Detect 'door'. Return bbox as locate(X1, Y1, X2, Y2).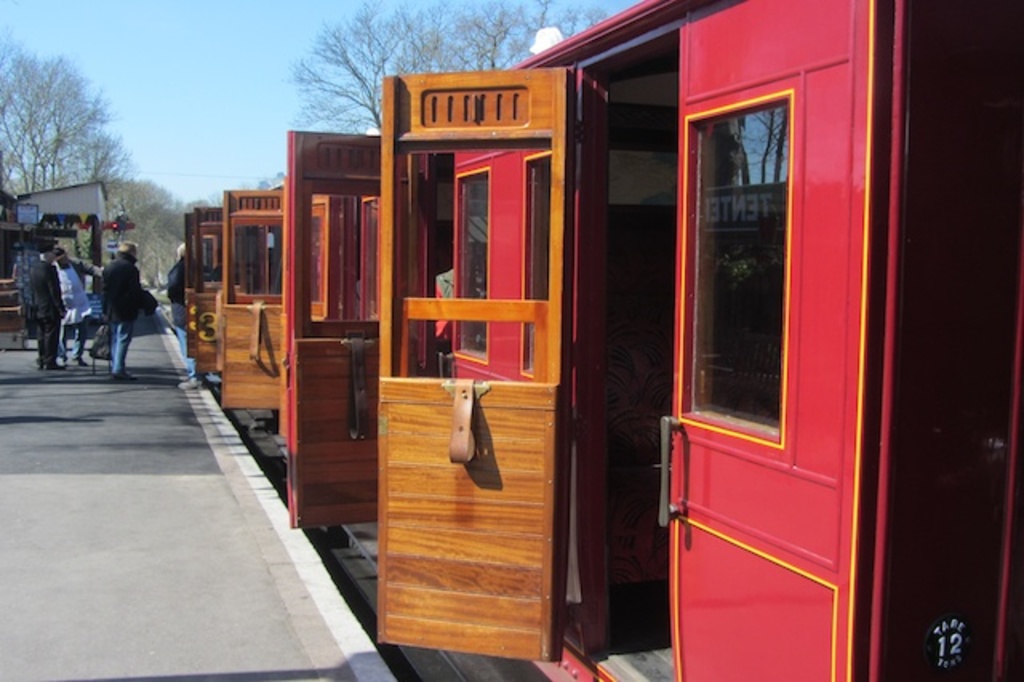
locate(194, 207, 226, 375).
